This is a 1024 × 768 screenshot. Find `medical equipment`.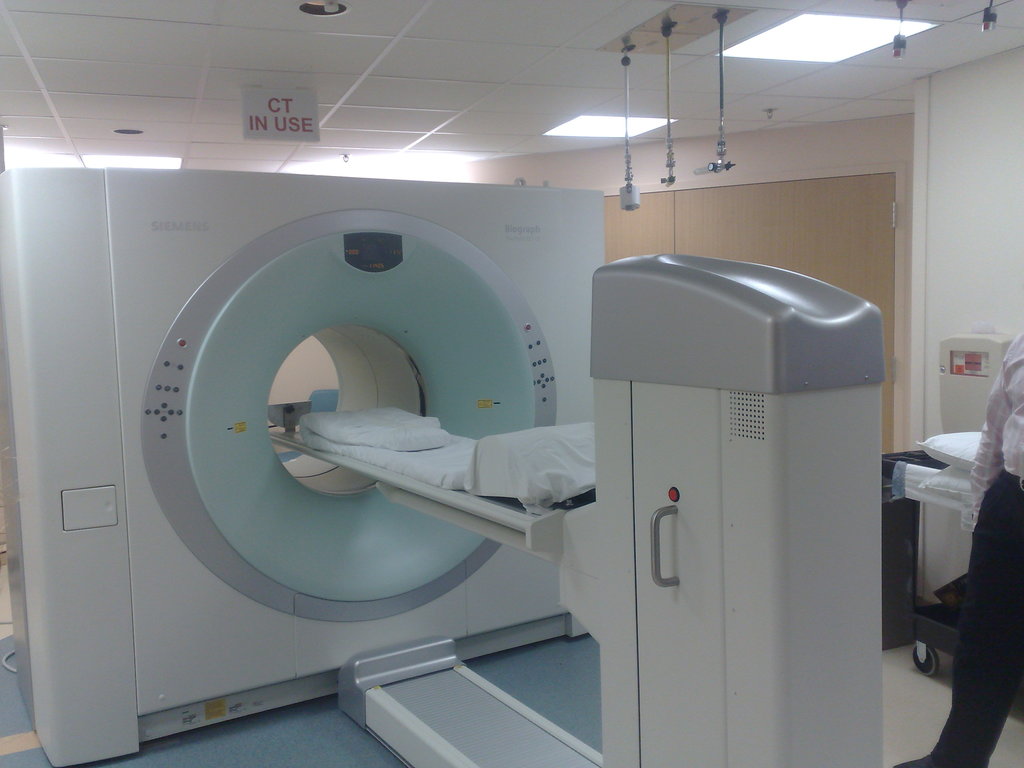
Bounding box: box(14, 175, 883, 764).
